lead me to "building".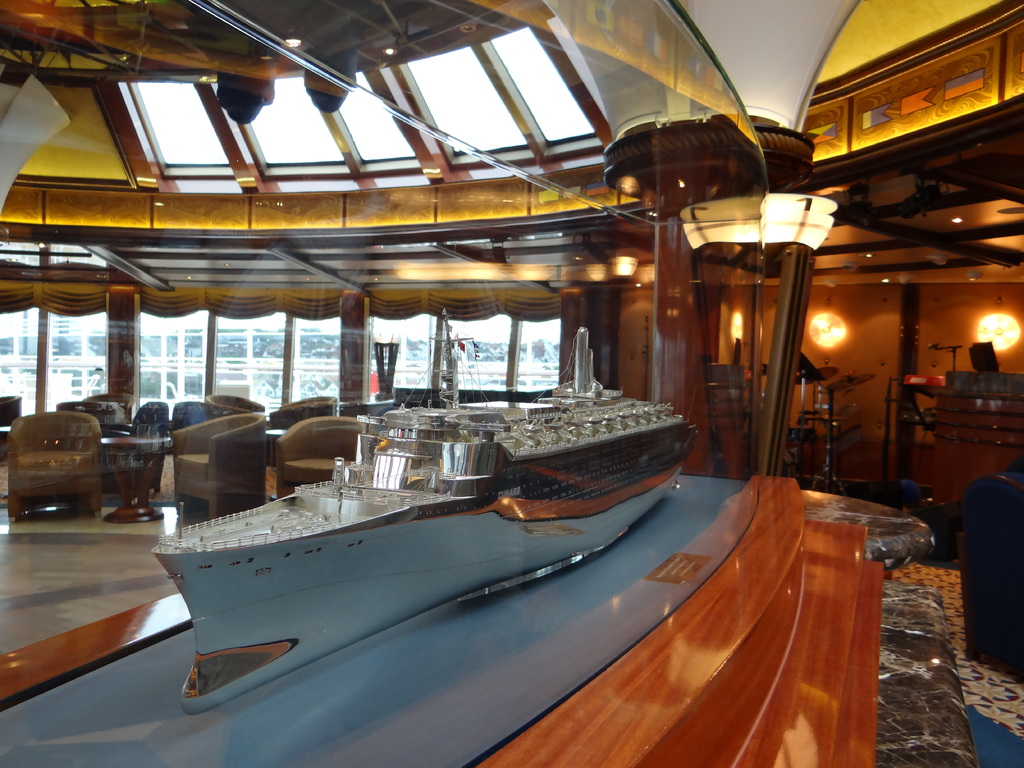
Lead to left=0, top=0, right=1023, bottom=767.
